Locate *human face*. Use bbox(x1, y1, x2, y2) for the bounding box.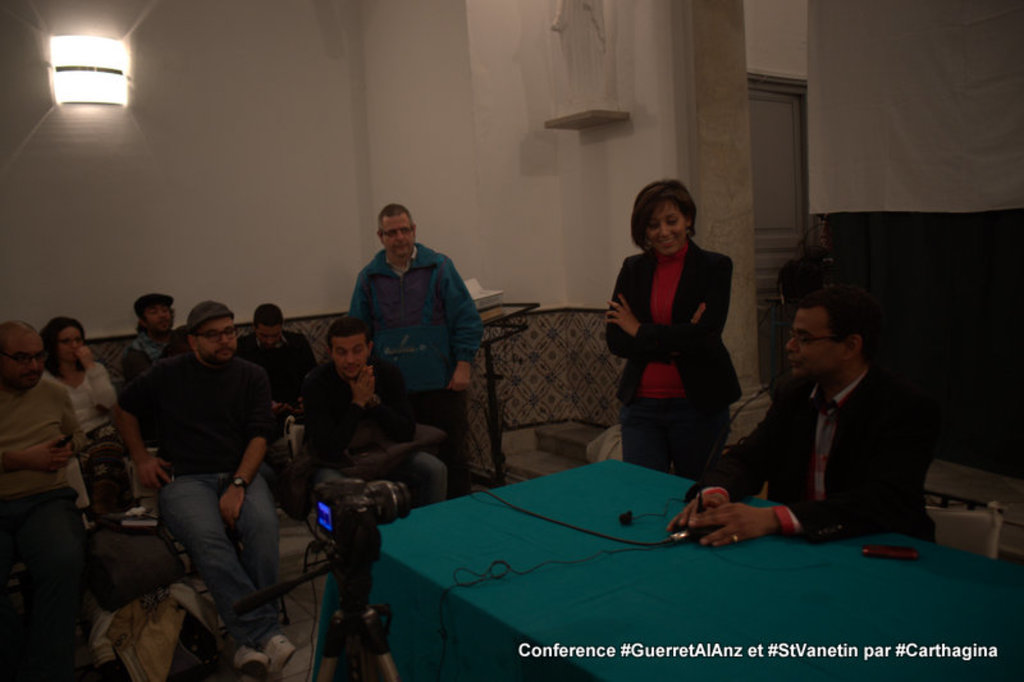
bbox(3, 331, 47, 392).
